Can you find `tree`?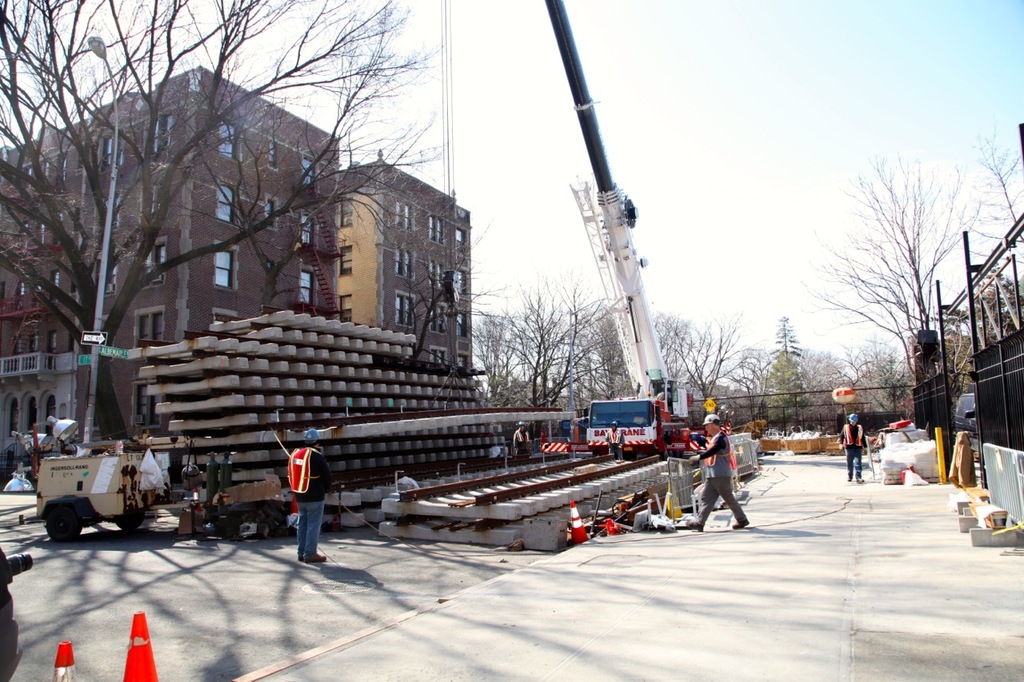
Yes, bounding box: l=634, t=314, r=740, b=421.
